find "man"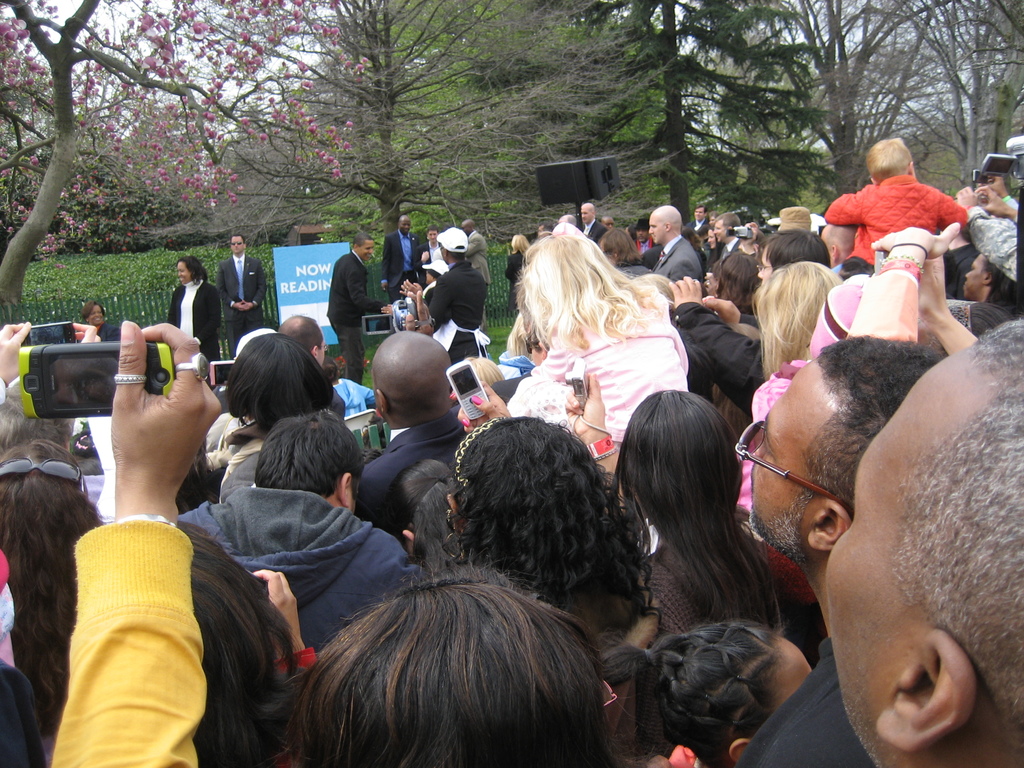
396 227 490 364
